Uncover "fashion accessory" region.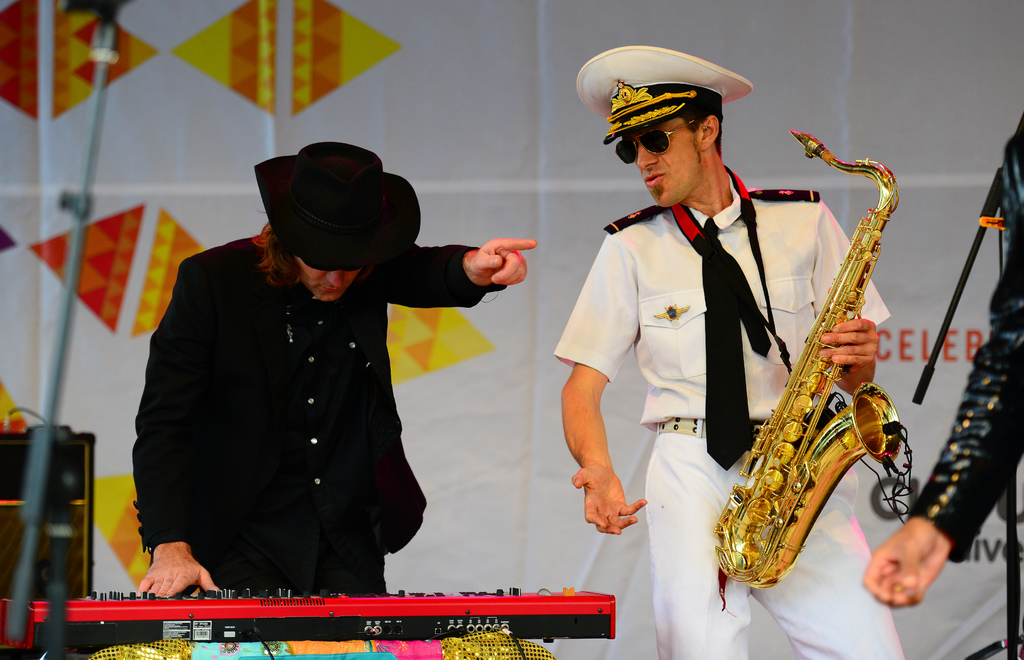
Uncovered: (x1=573, y1=47, x2=753, y2=142).
